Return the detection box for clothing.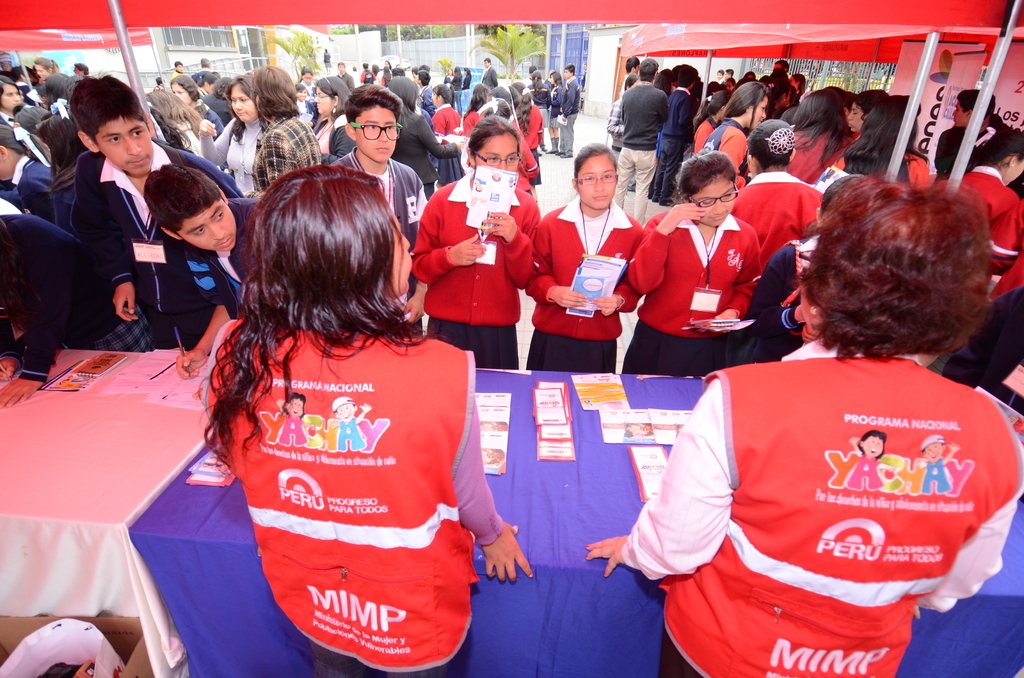
(614, 340, 1023, 677).
